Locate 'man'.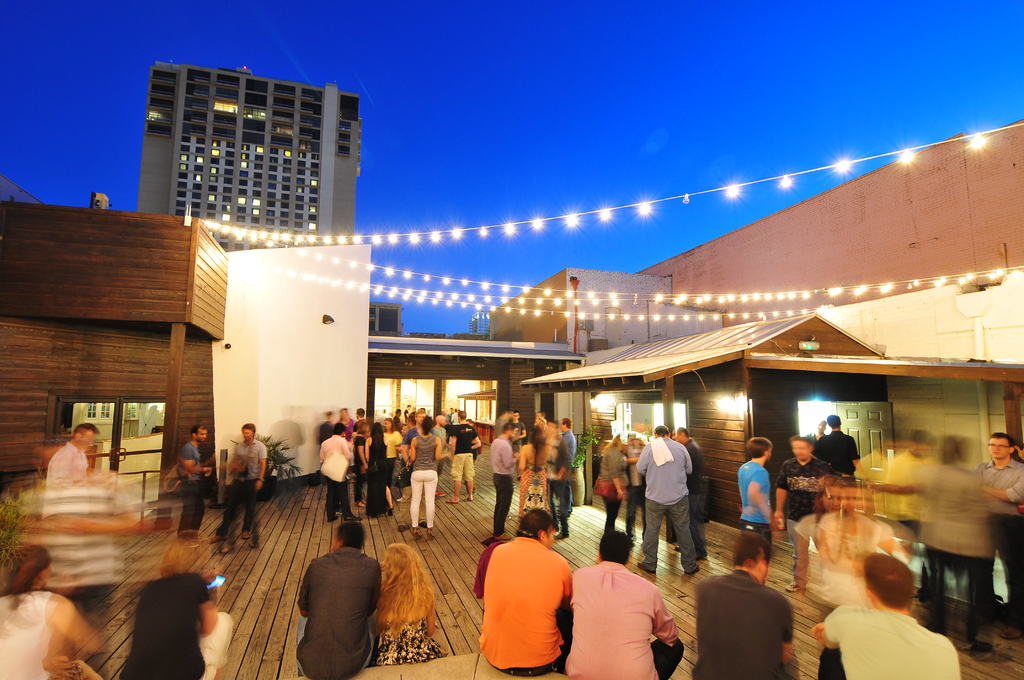
Bounding box: locate(651, 421, 698, 567).
